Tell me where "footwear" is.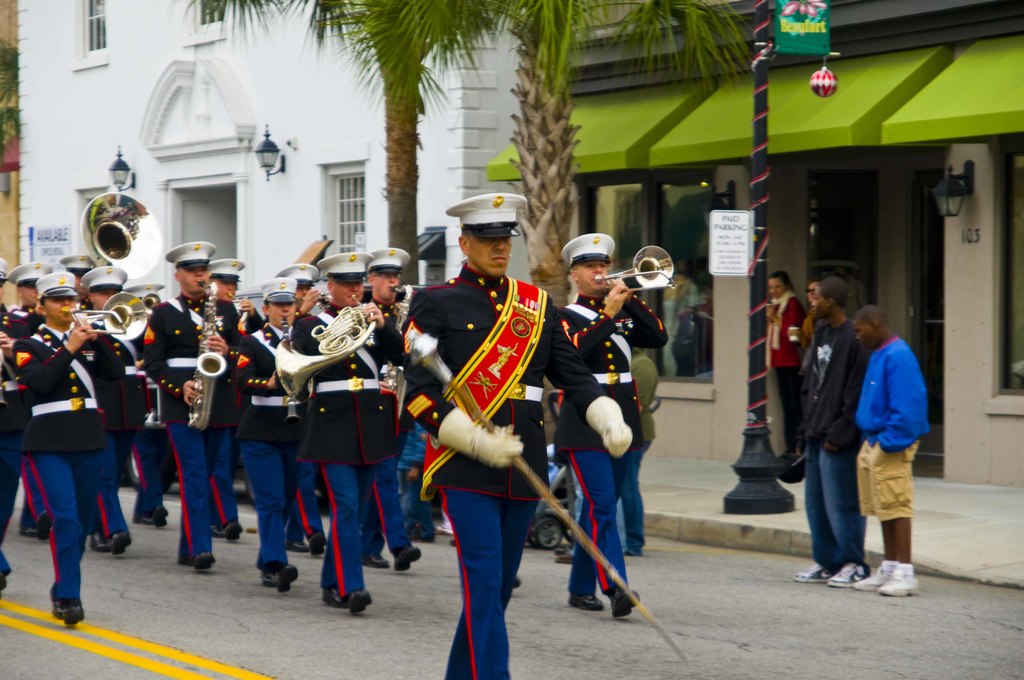
"footwear" is at crop(285, 541, 309, 552).
